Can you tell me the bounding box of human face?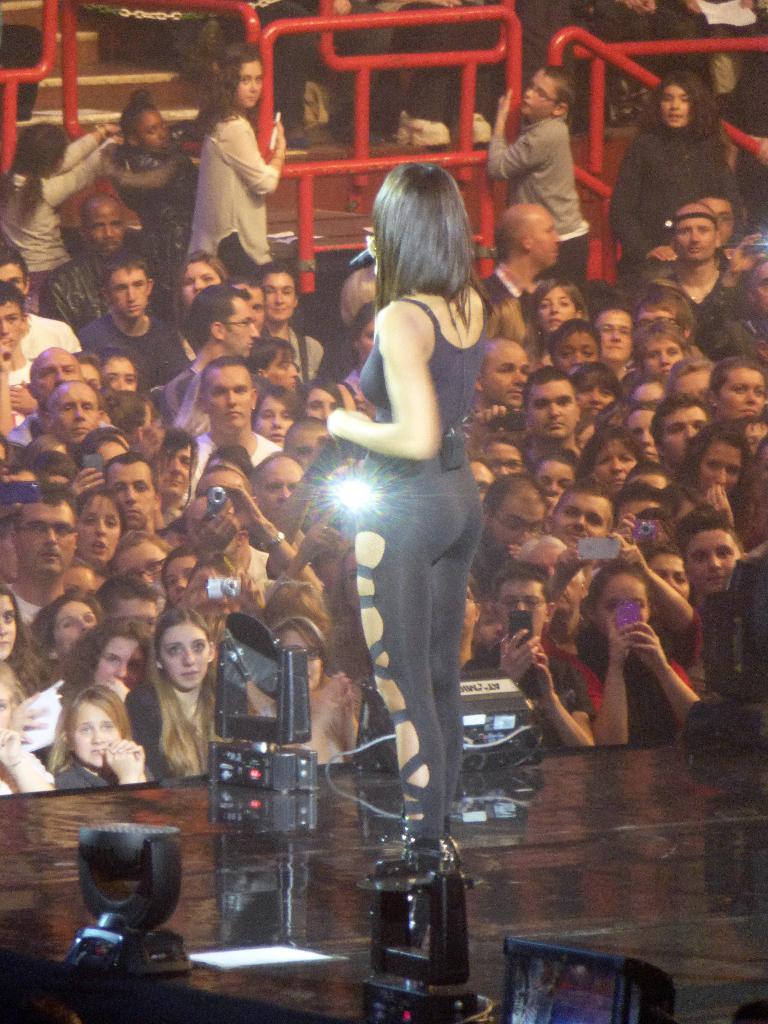
bbox(532, 203, 564, 266).
